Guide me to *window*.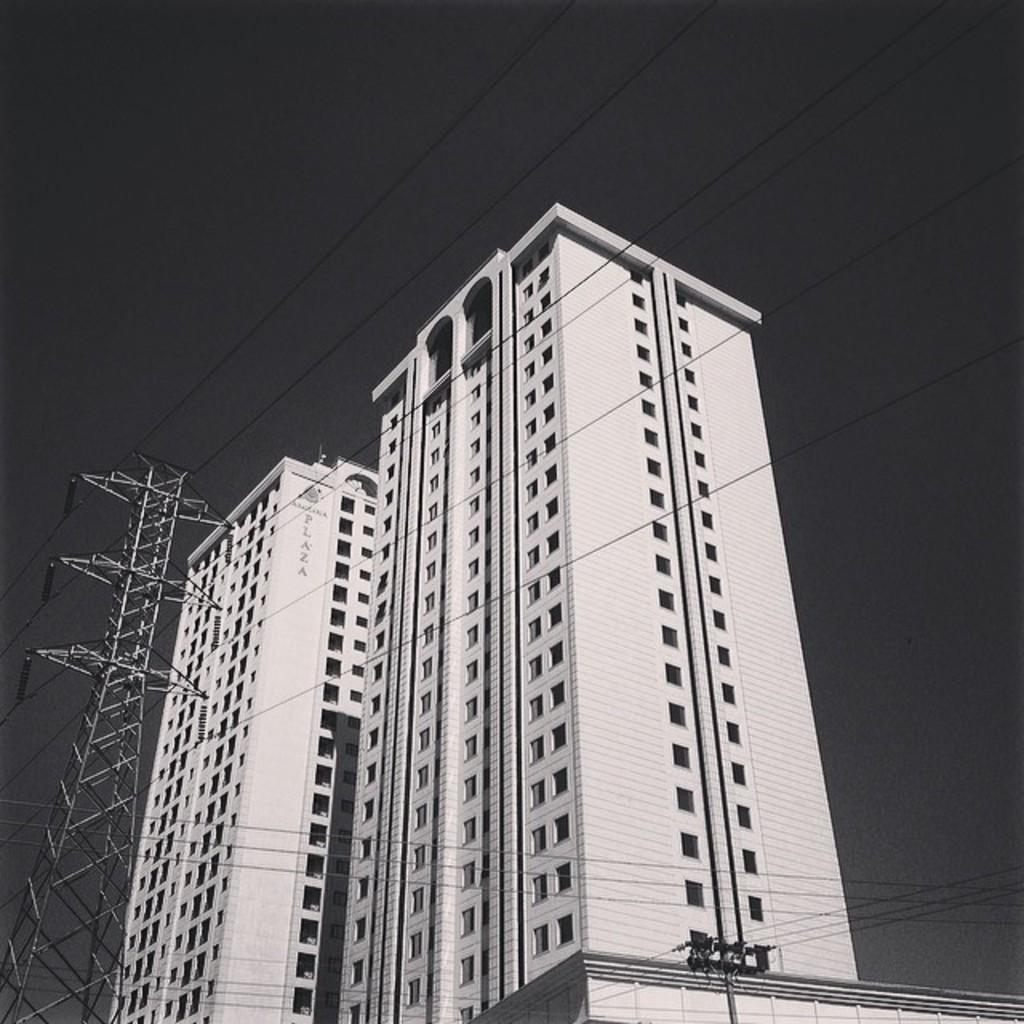
Guidance: x1=328 y1=610 x2=342 y2=630.
